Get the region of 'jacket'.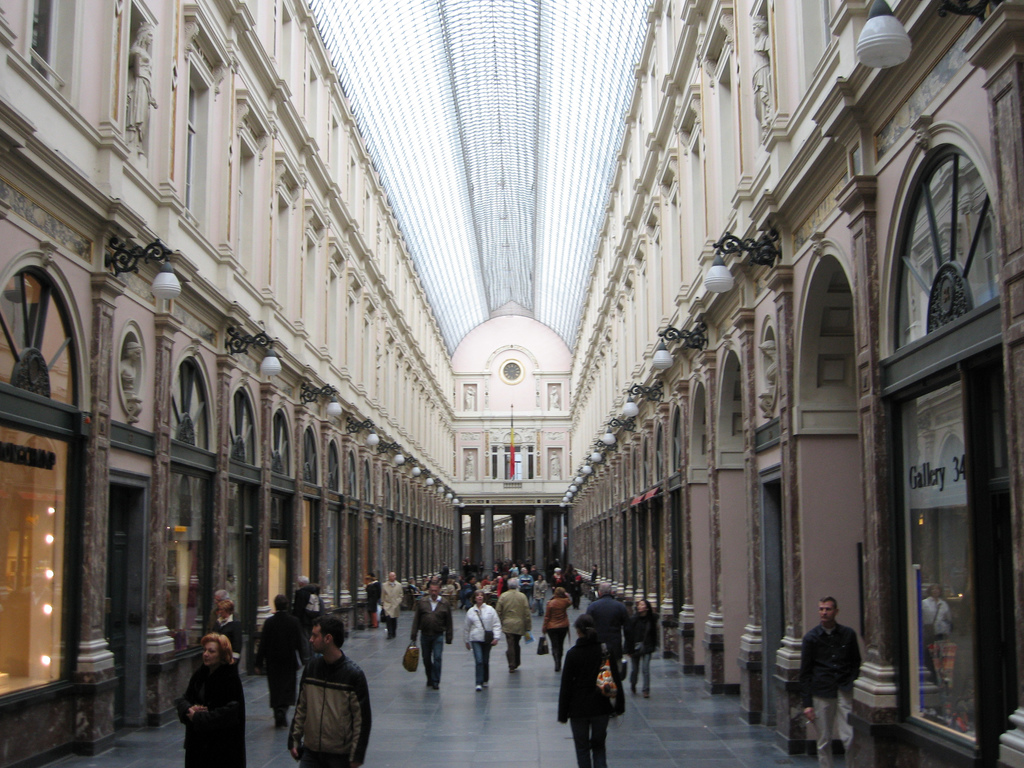
{"left": 282, "top": 650, "right": 362, "bottom": 760}.
